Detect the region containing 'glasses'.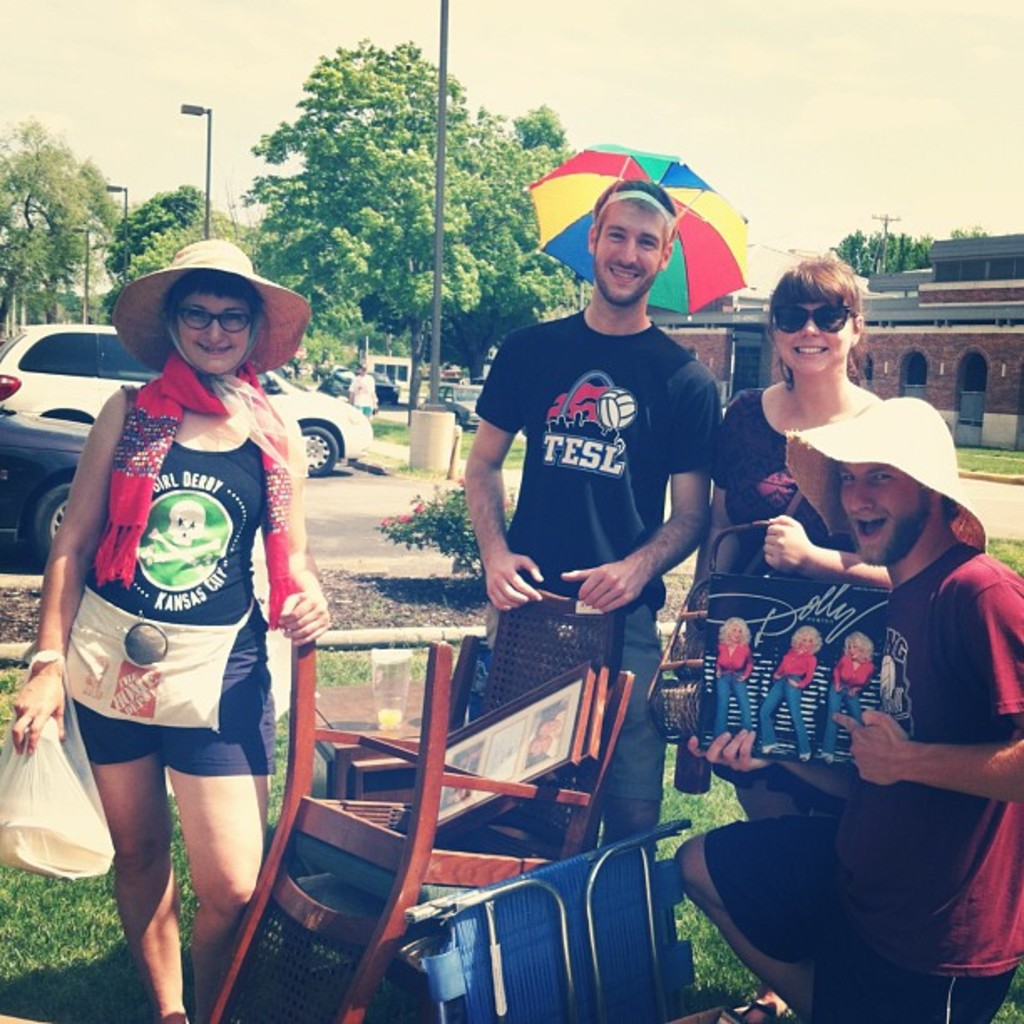
<bbox>172, 300, 254, 333</bbox>.
